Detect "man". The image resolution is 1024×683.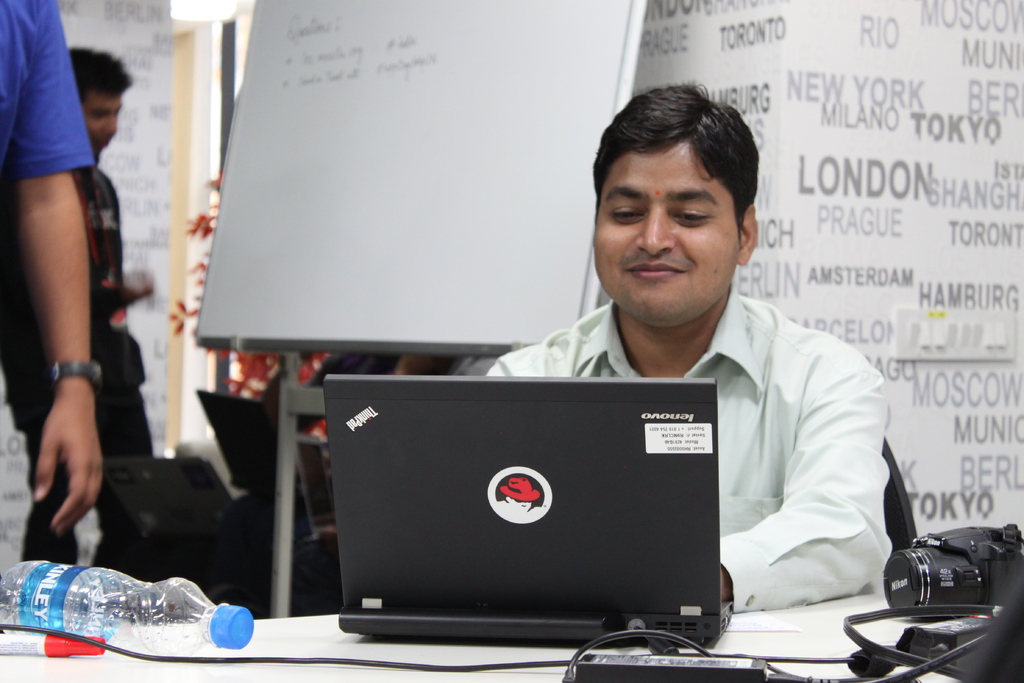
(0,46,164,566).
